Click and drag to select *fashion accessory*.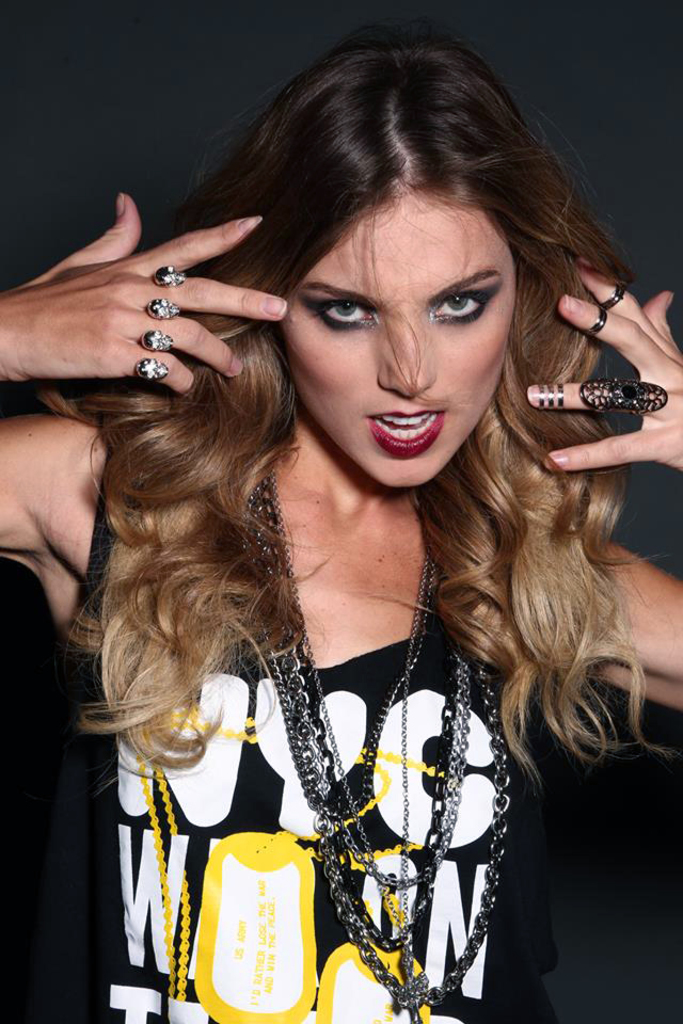
Selection: rect(143, 297, 180, 320).
